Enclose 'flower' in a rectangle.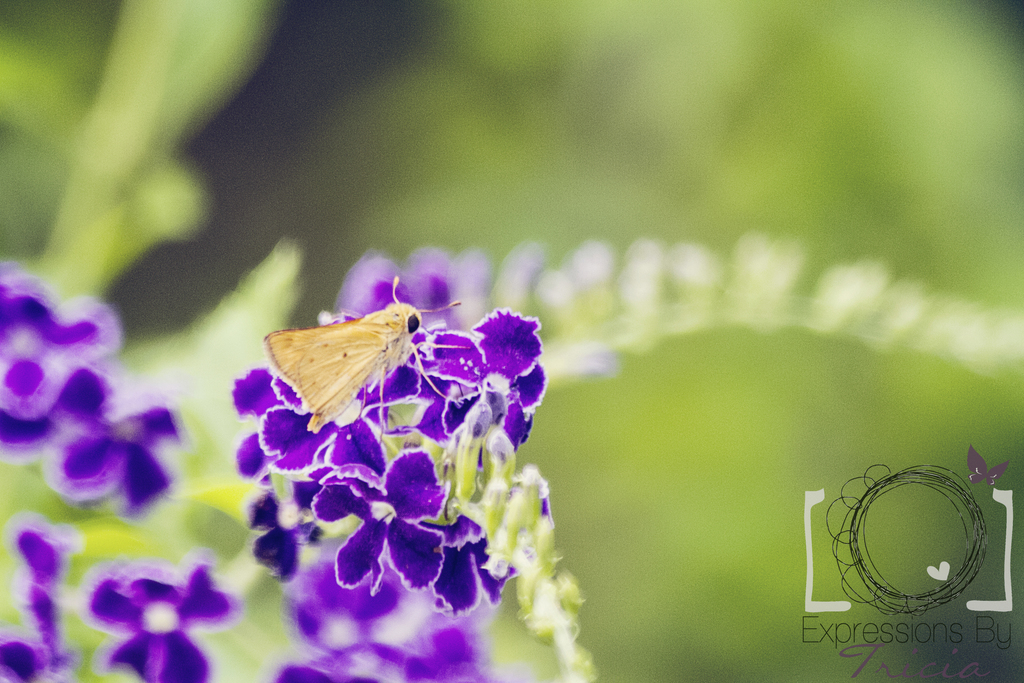
[88, 562, 236, 682].
